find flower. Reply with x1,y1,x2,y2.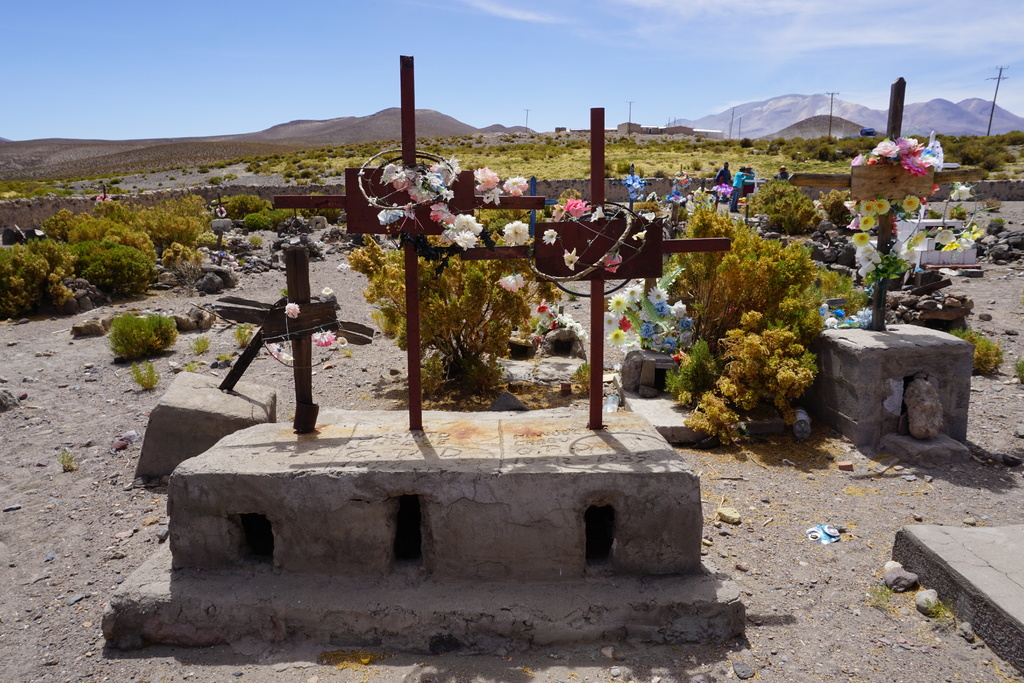
391,170,408,192.
